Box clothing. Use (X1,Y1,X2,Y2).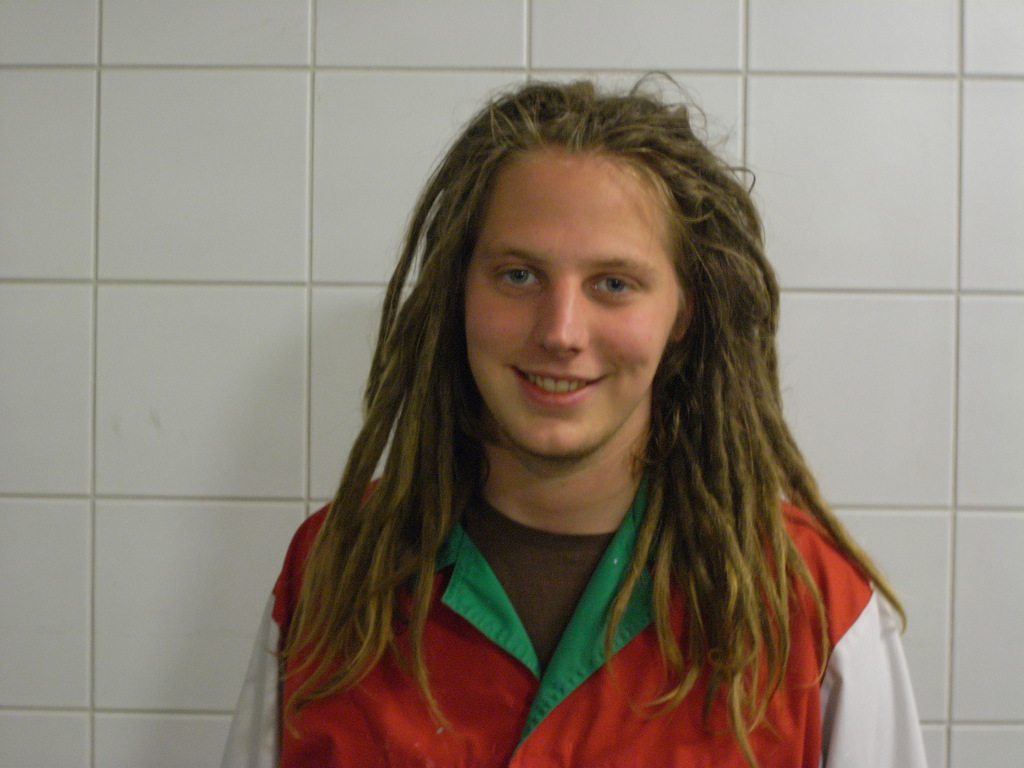
(303,320,880,756).
